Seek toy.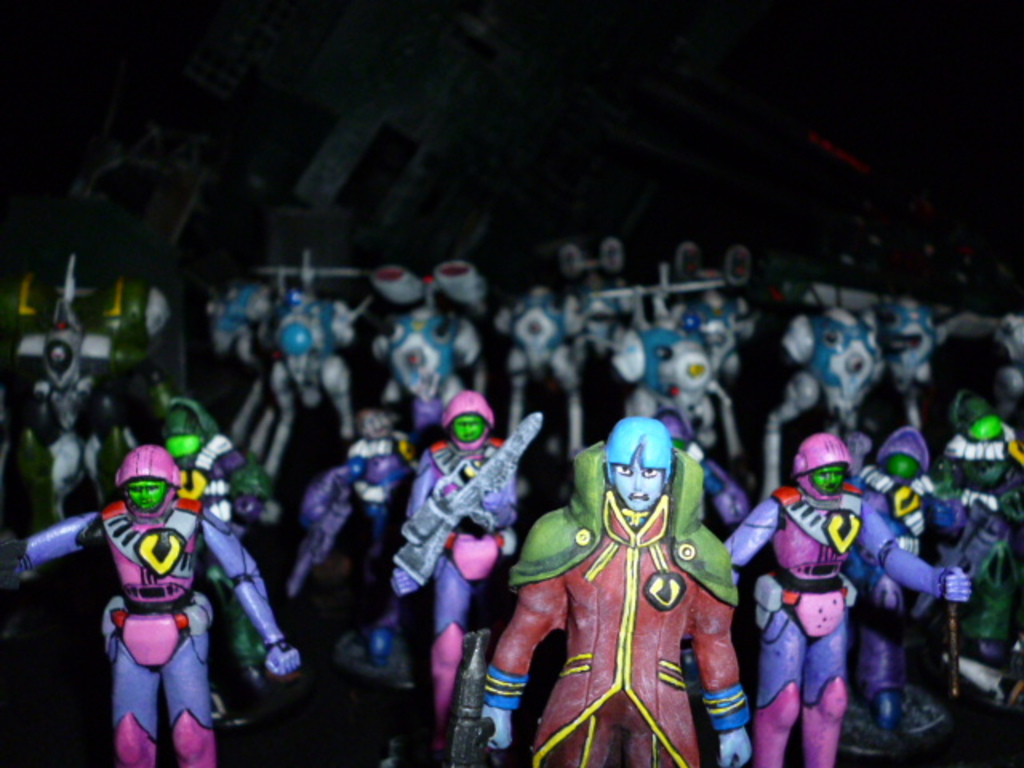
[x1=272, y1=395, x2=410, y2=608].
